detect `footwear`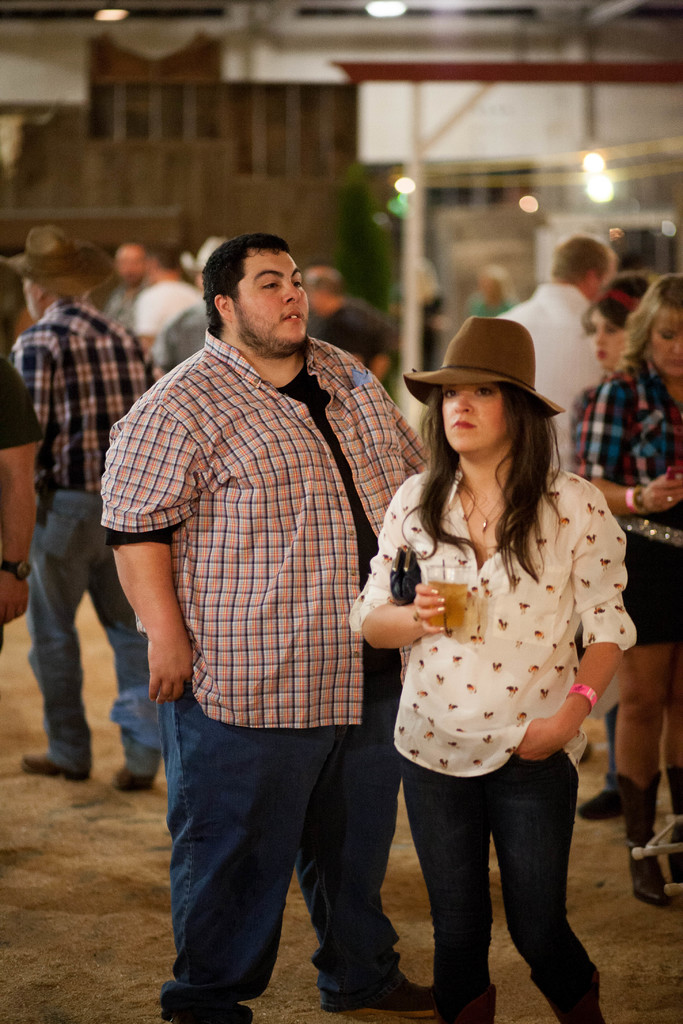
crop(577, 790, 620, 825)
